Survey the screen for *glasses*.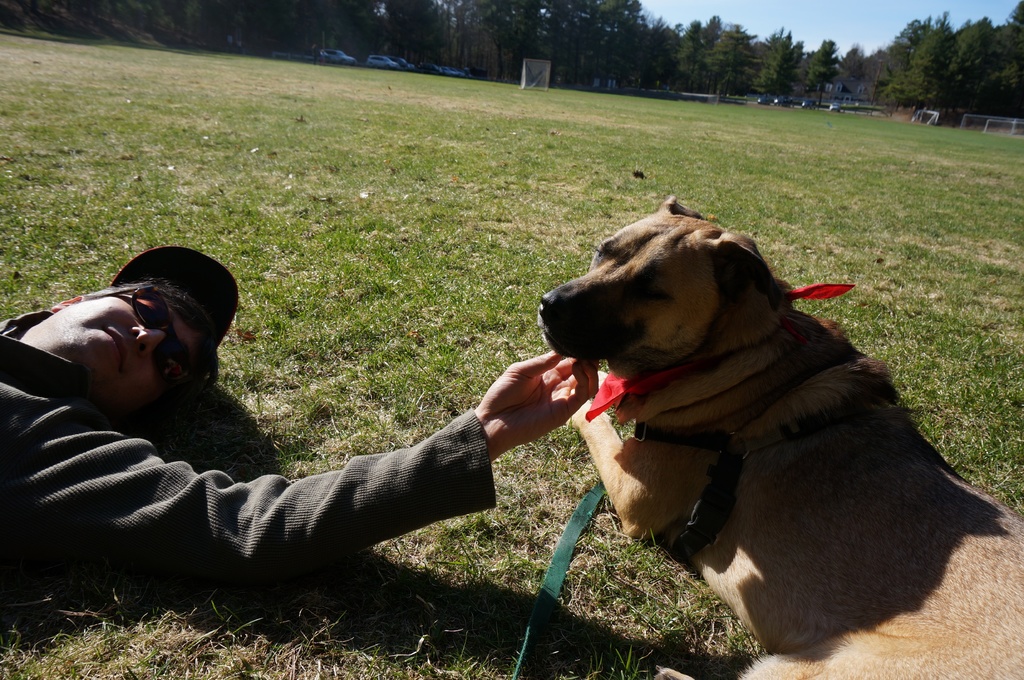
Survey found: detection(84, 285, 215, 399).
